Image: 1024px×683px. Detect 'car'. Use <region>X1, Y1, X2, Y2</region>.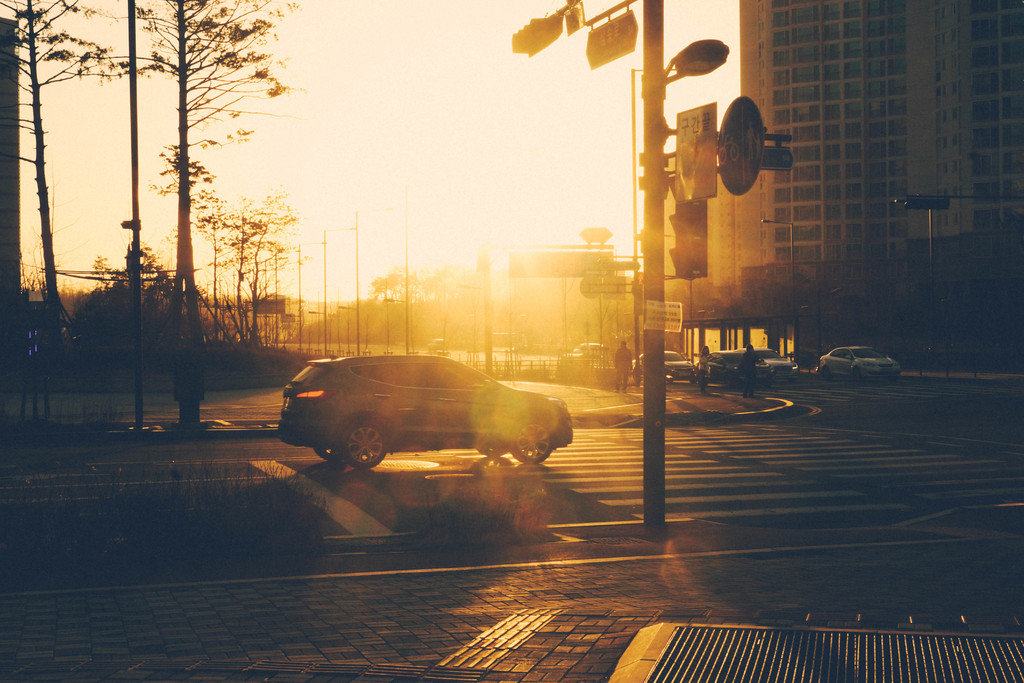
<region>633, 352, 694, 383</region>.
